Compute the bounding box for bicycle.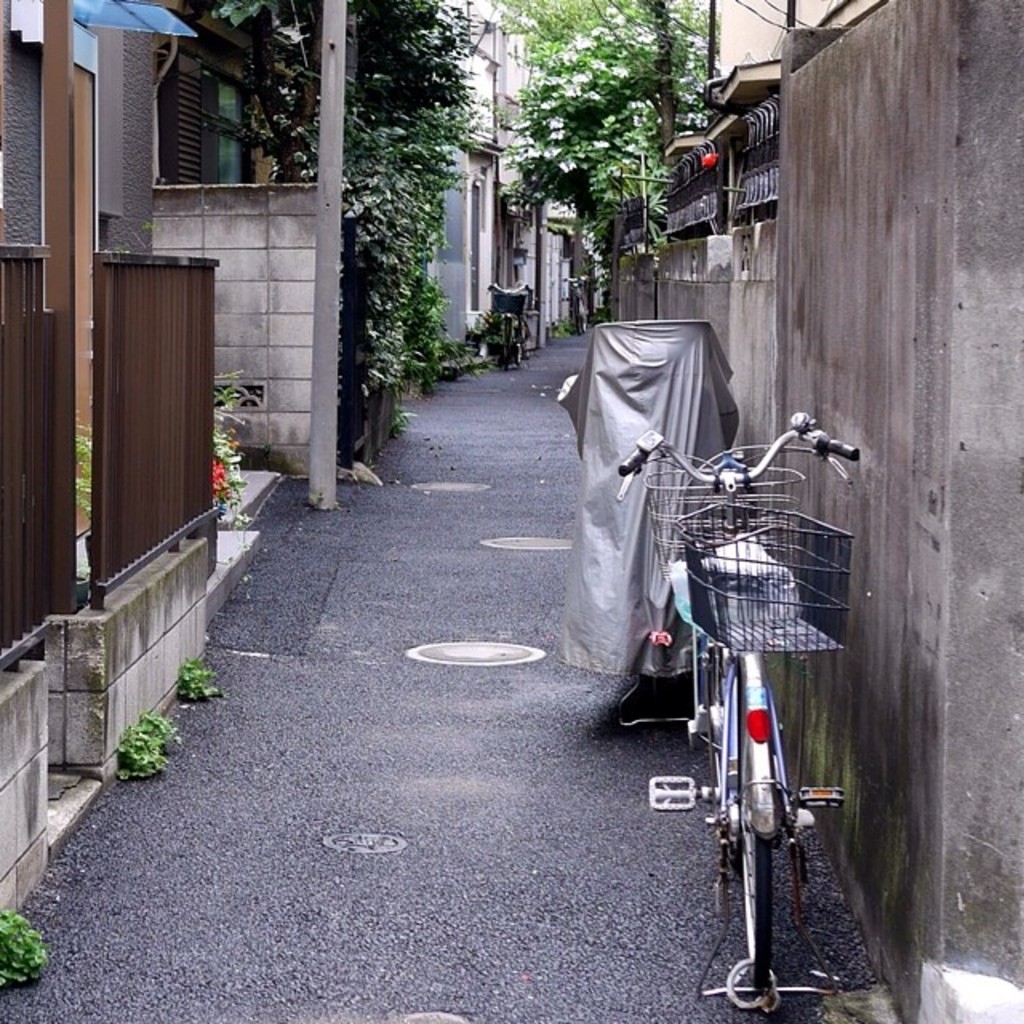
left=558, top=277, right=590, bottom=331.
